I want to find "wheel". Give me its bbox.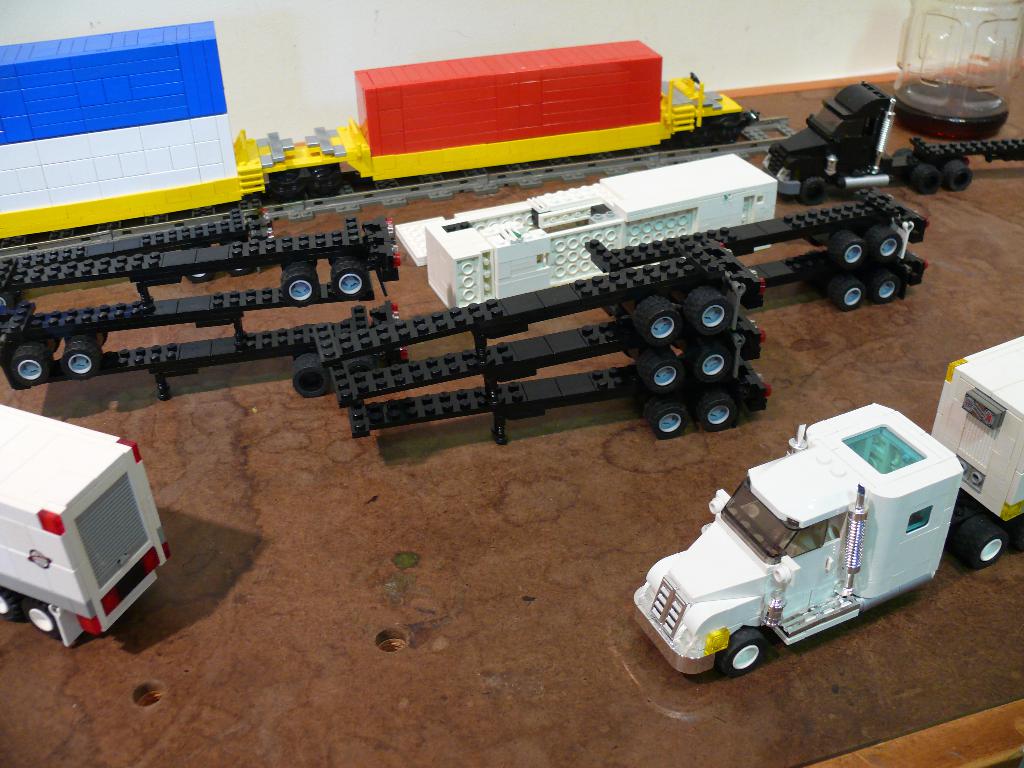
detection(689, 339, 737, 387).
